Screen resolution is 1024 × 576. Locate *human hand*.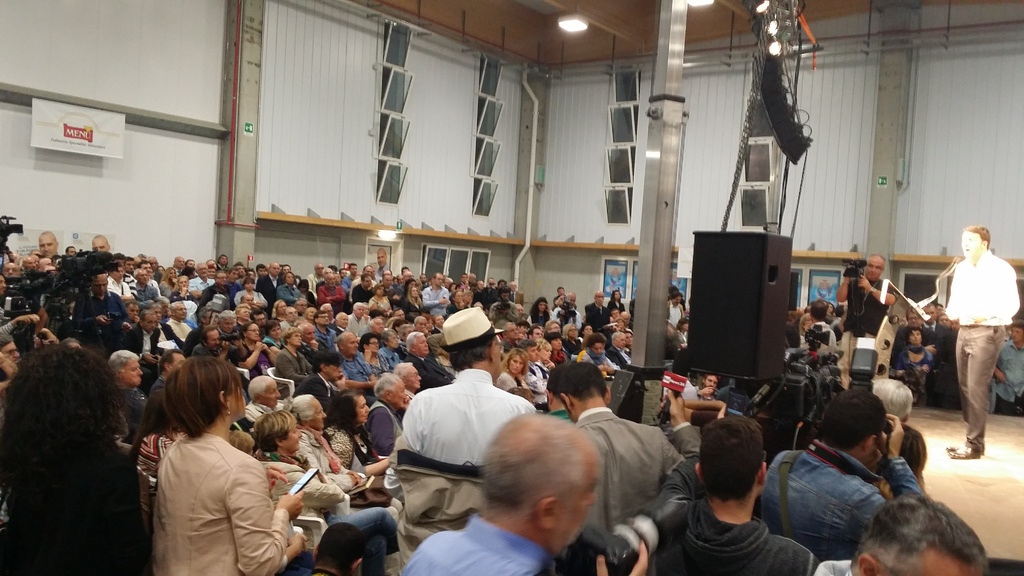
<box>700,384,716,396</box>.
